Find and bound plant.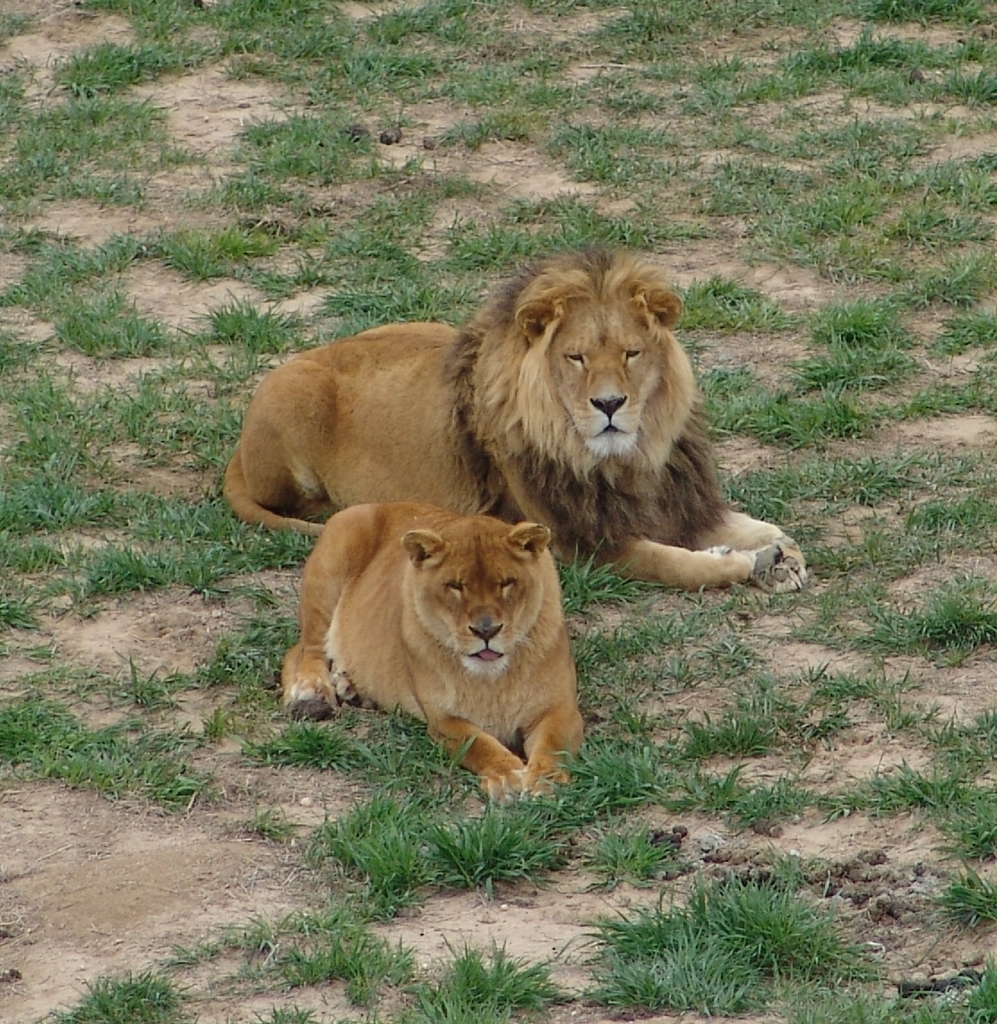
Bound: BBox(5, 376, 91, 449).
